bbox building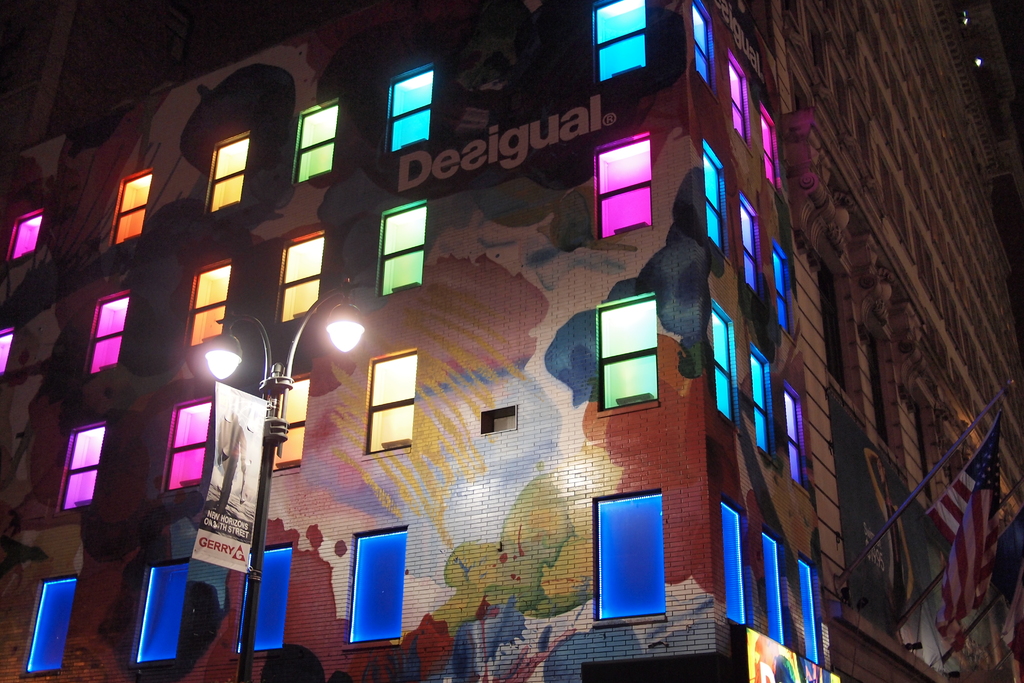
bbox(0, 0, 1023, 682)
